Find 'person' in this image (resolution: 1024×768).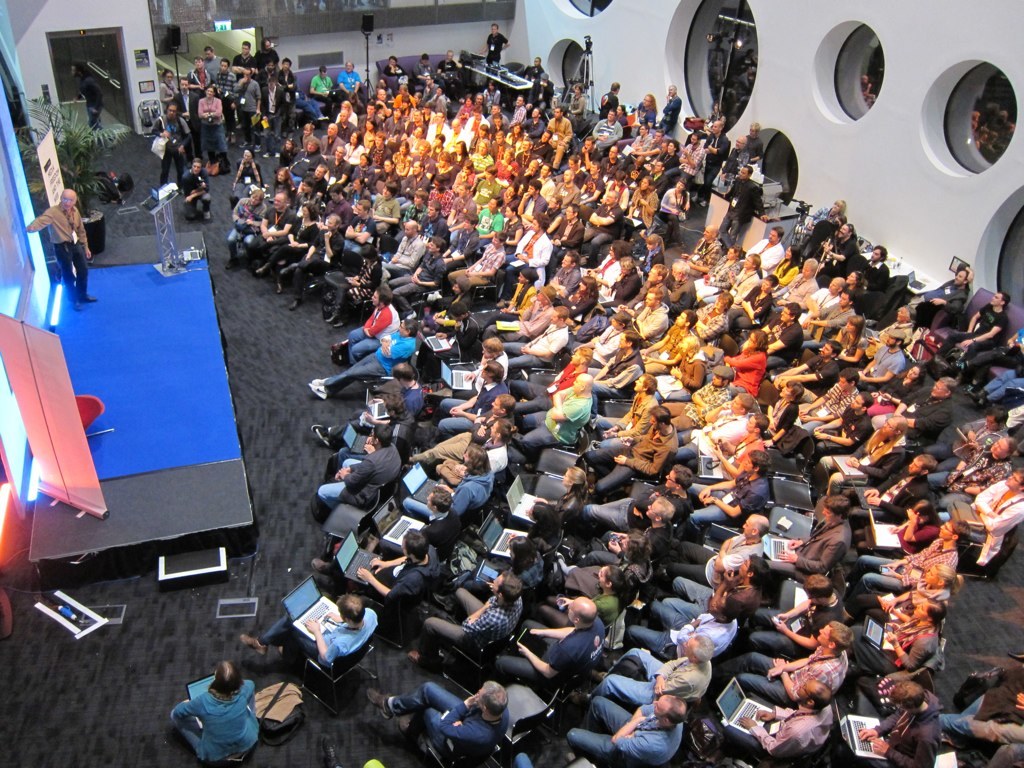
select_region(680, 392, 755, 451).
